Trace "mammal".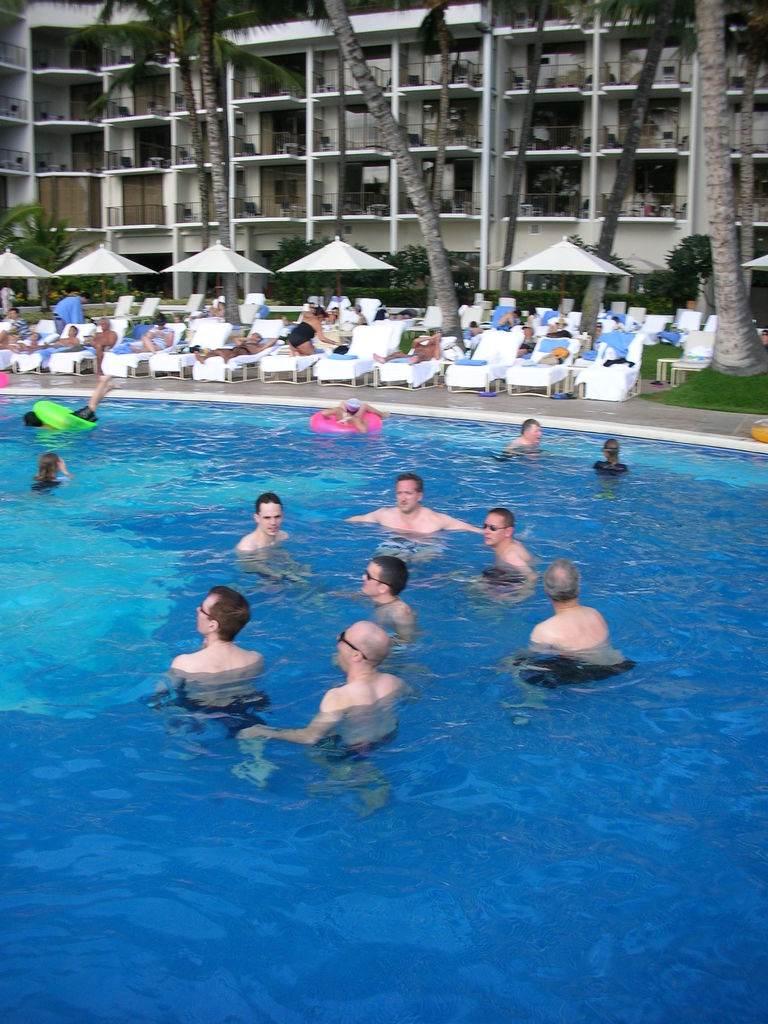
Traced to bbox=(235, 492, 291, 566).
